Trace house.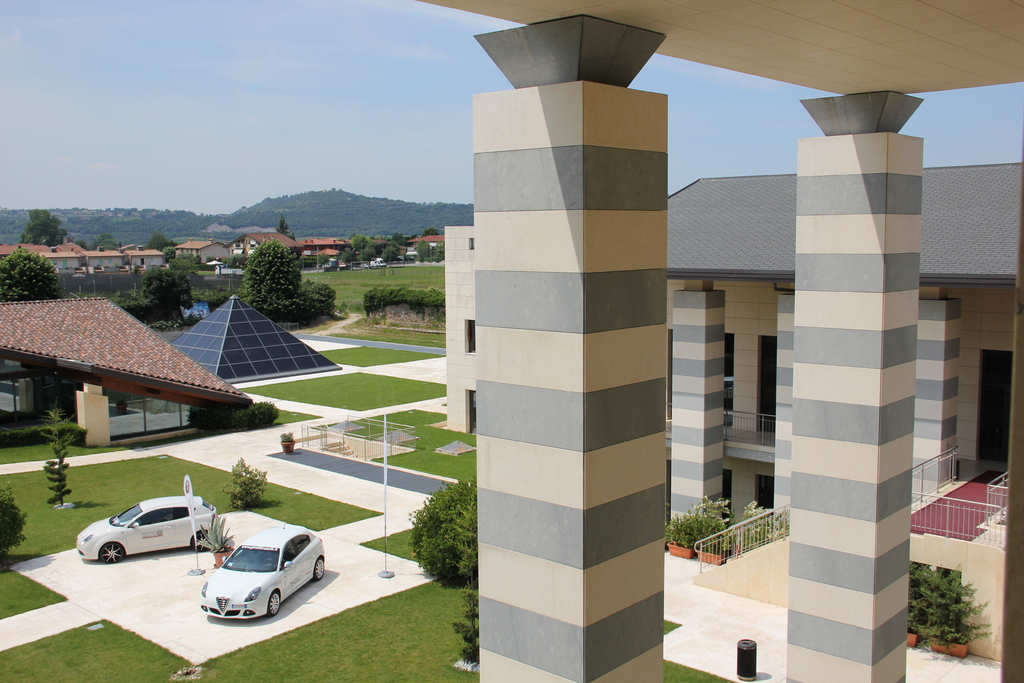
Traced to Rect(401, 0, 1023, 682).
